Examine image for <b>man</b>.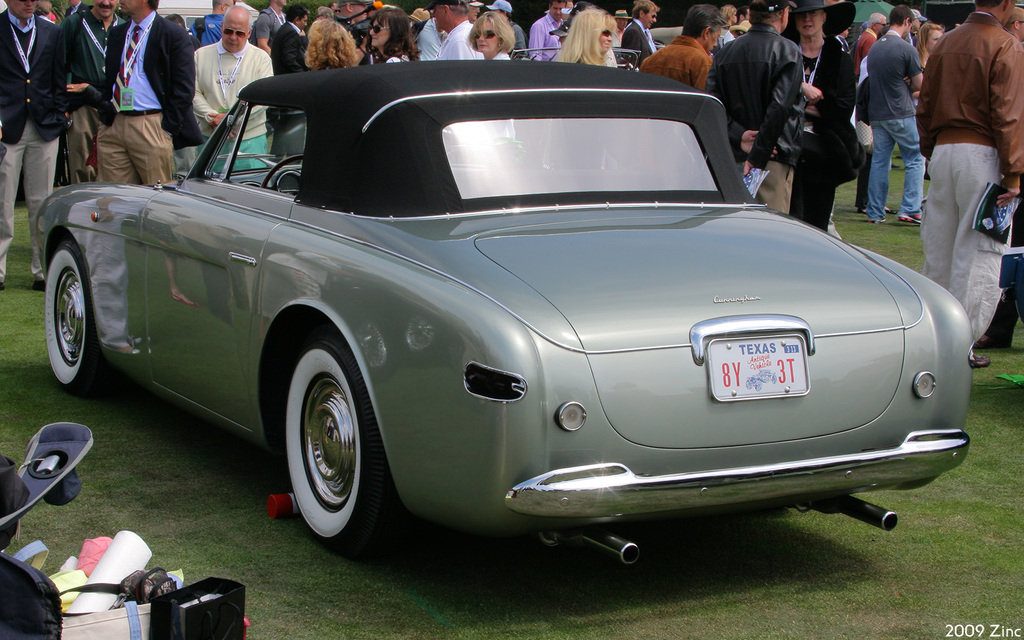
Examination result: [left=922, top=0, right=1017, bottom=339].
